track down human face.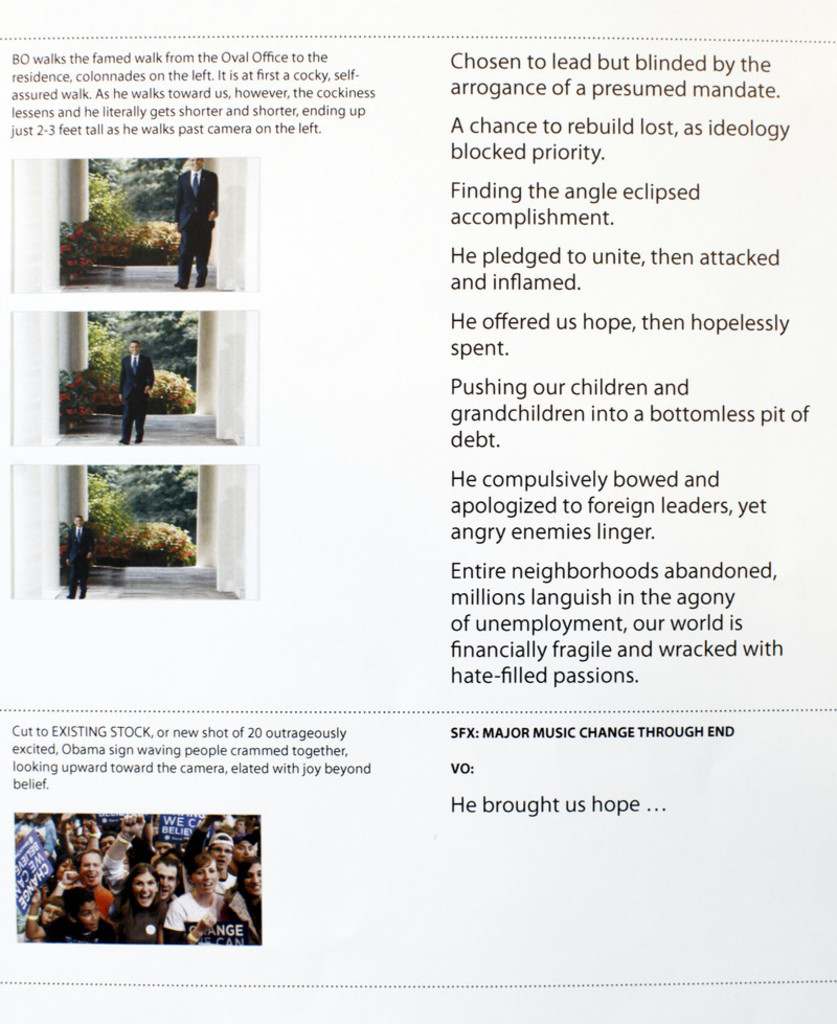
Tracked to (36,900,62,924).
